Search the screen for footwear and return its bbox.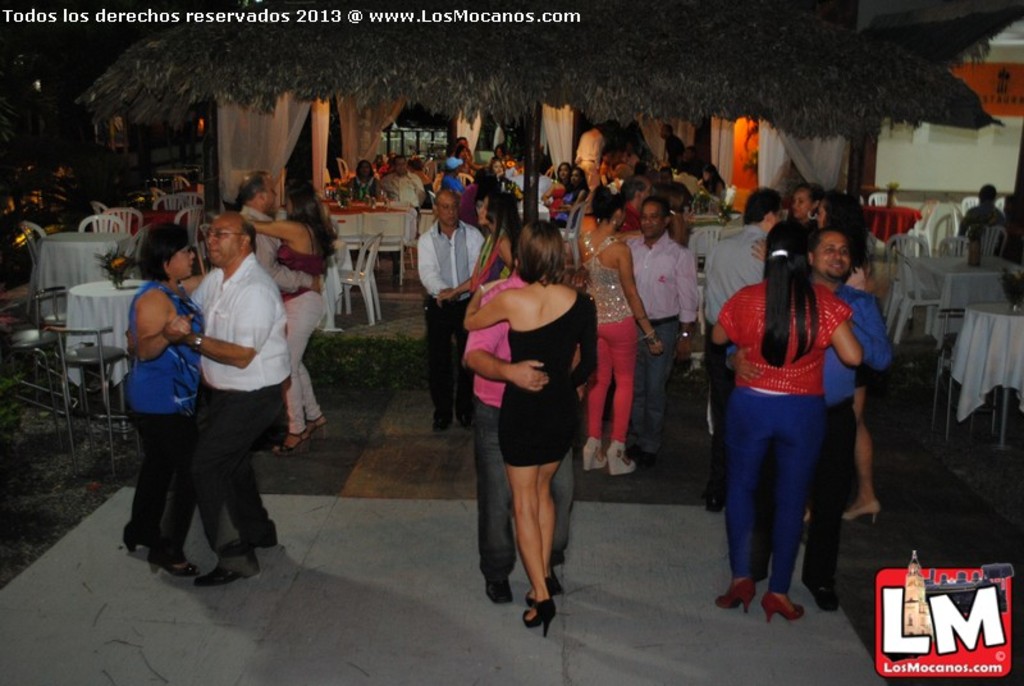
Found: 454:407:472:429.
